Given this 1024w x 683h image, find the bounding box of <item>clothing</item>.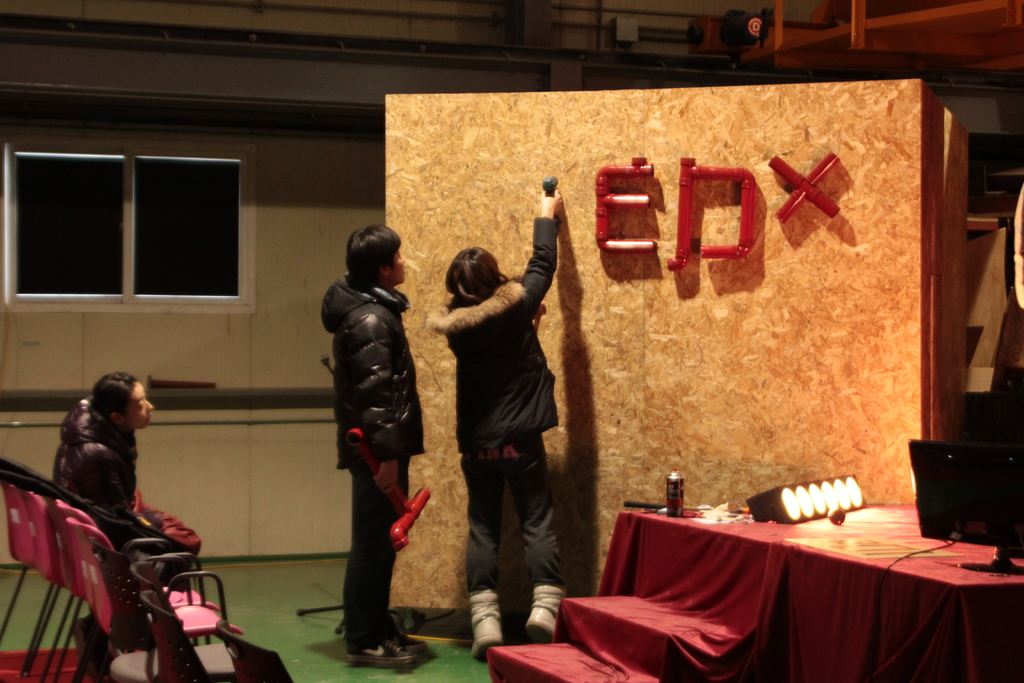
{"x1": 319, "y1": 269, "x2": 428, "y2": 473}.
